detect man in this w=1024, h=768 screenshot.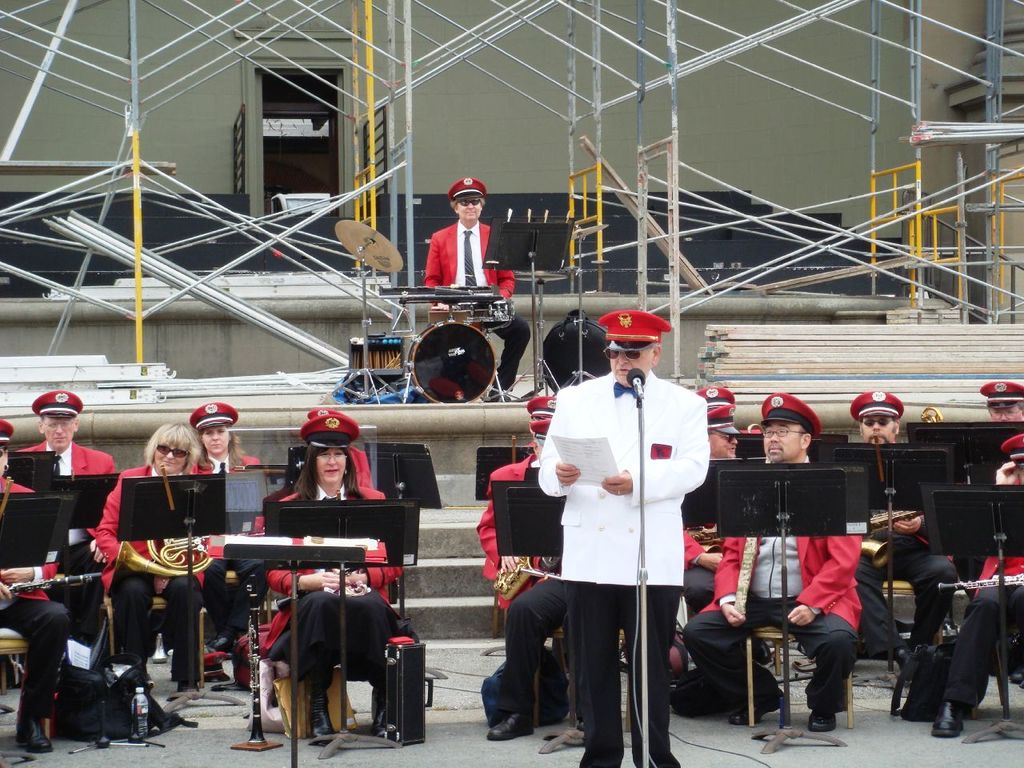
Detection: box=[0, 415, 70, 754].
